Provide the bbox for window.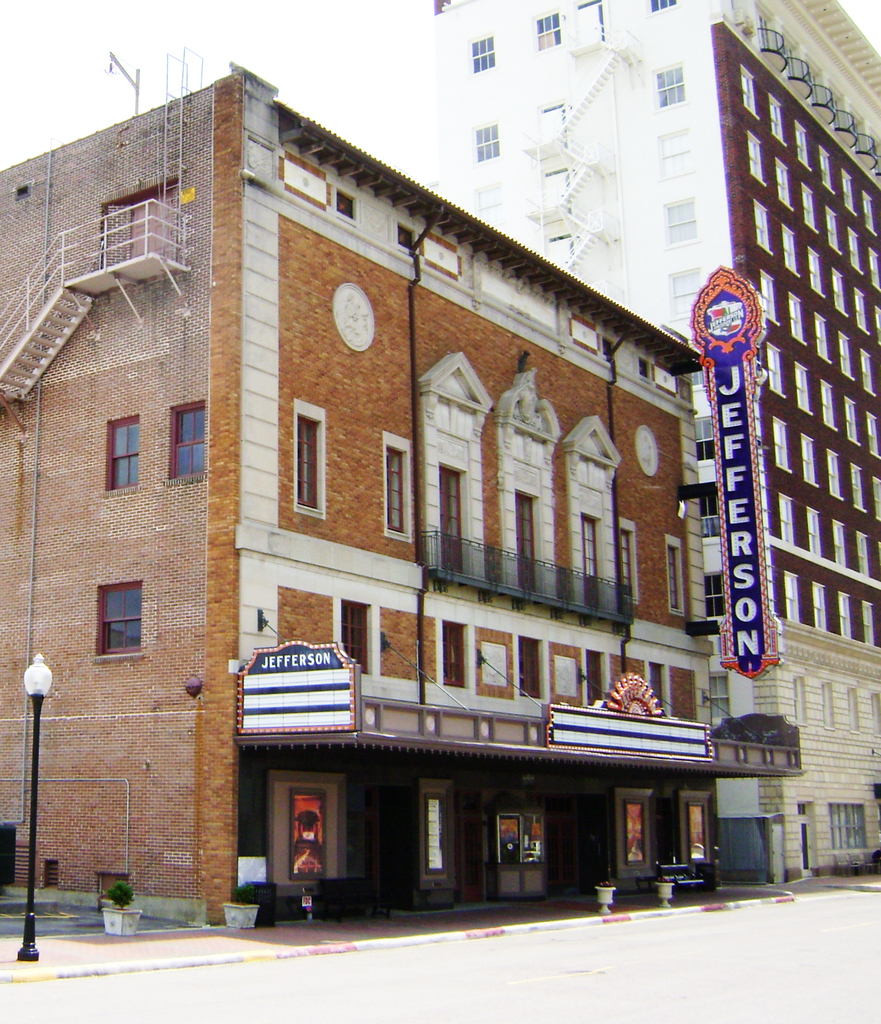
Rect(756, 265, 781, 330).
